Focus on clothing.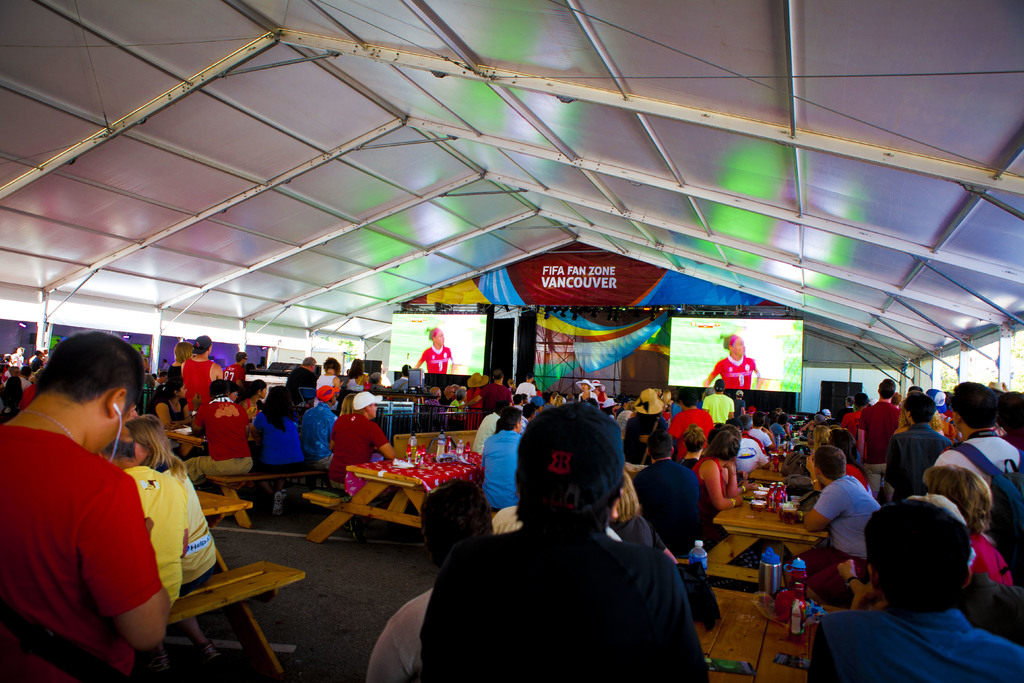
Focused at left=417, top=339, right=456, bottom=375.
